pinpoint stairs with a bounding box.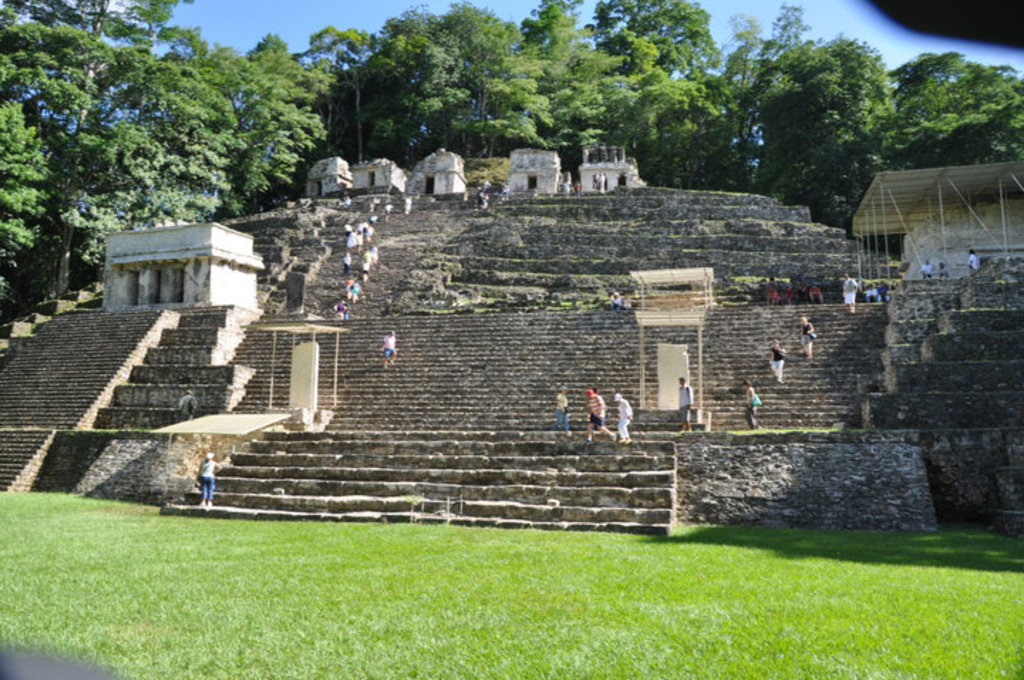
left=152, top=292, right=890, bottom=536.
